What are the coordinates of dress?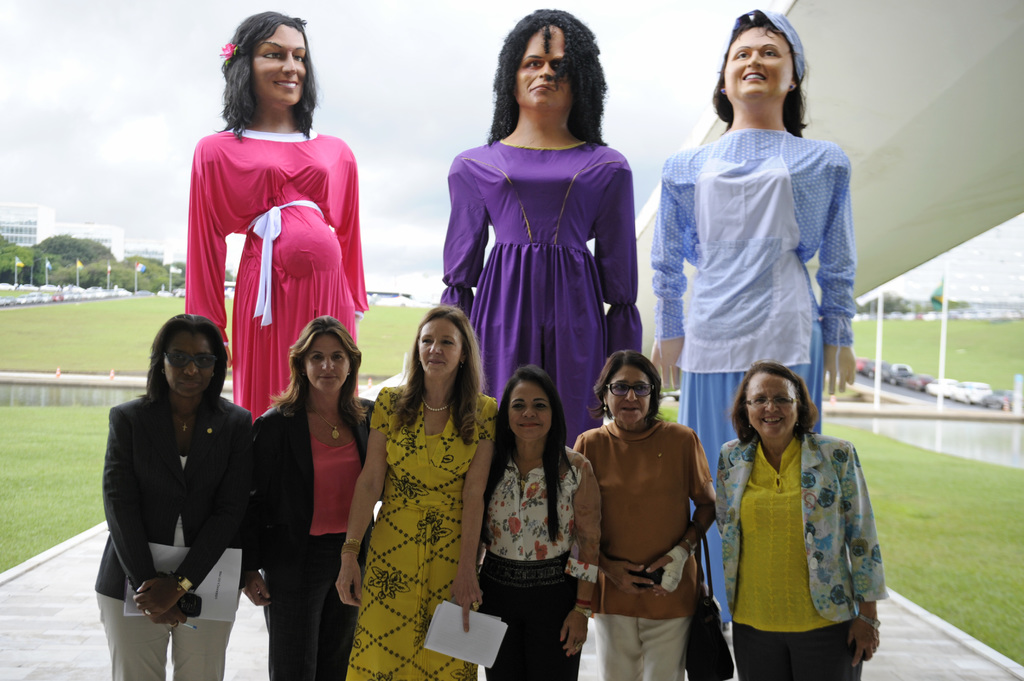
box=[440, 135, 643, 449].
